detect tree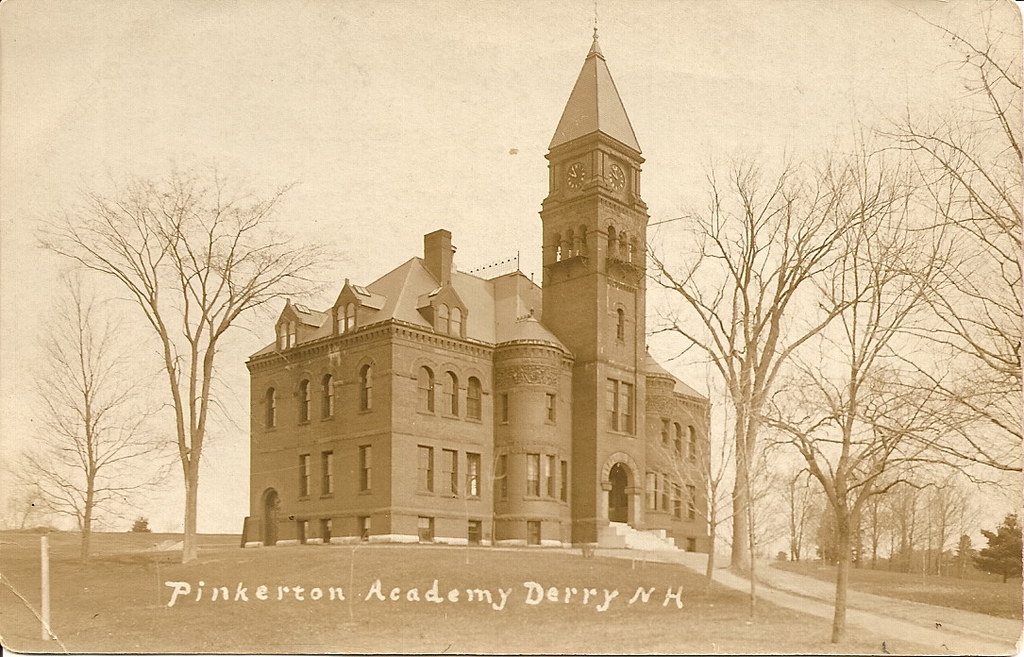
Rect(602, 145, 918, 580)
